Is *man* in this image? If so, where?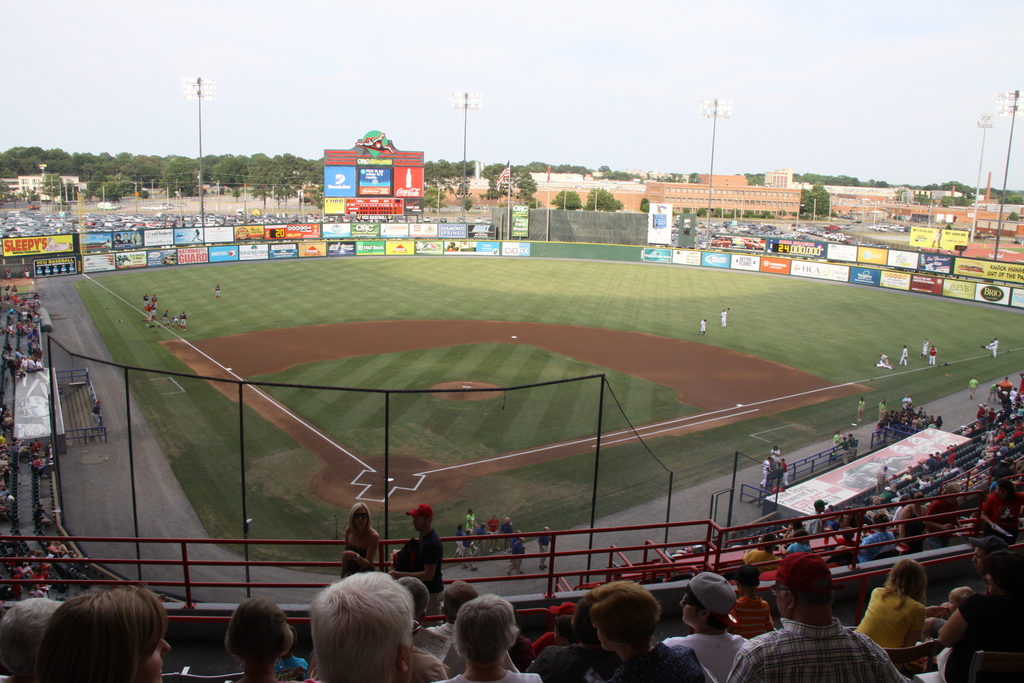
Yes, at 831:431:840:461.
